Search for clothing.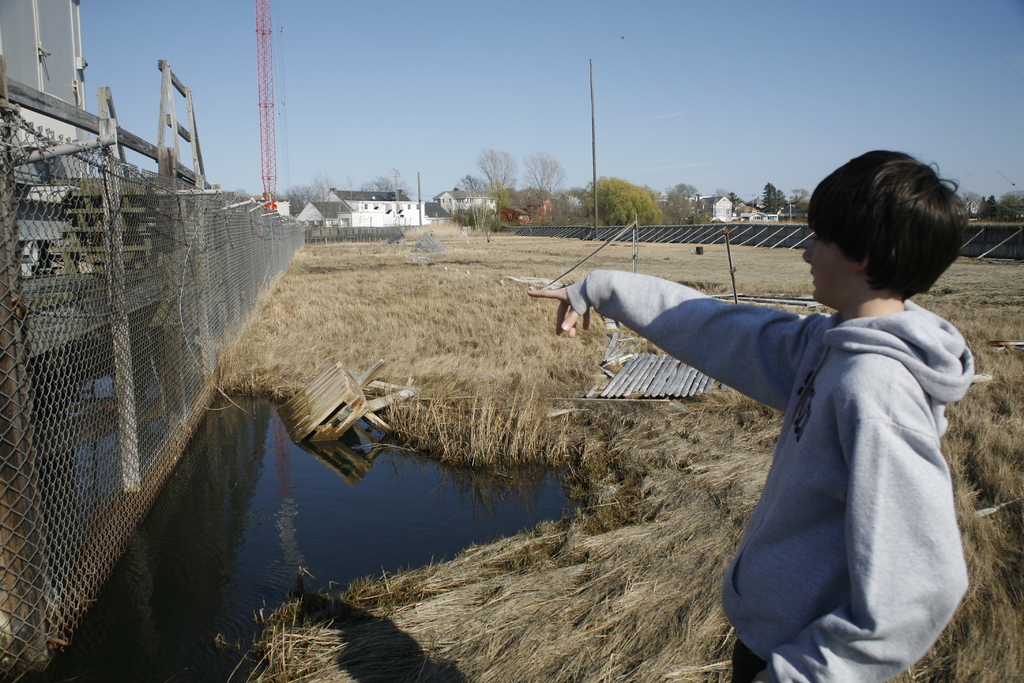
Found at 630/218/987/661.
